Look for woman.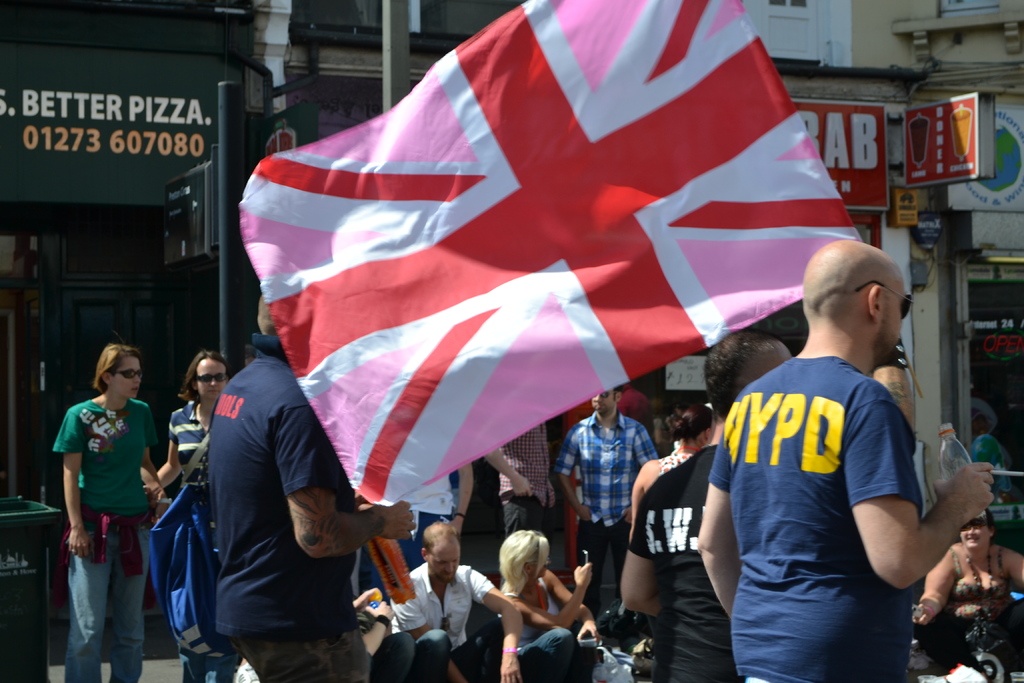
Found: [908, 504, 1023, 682].
